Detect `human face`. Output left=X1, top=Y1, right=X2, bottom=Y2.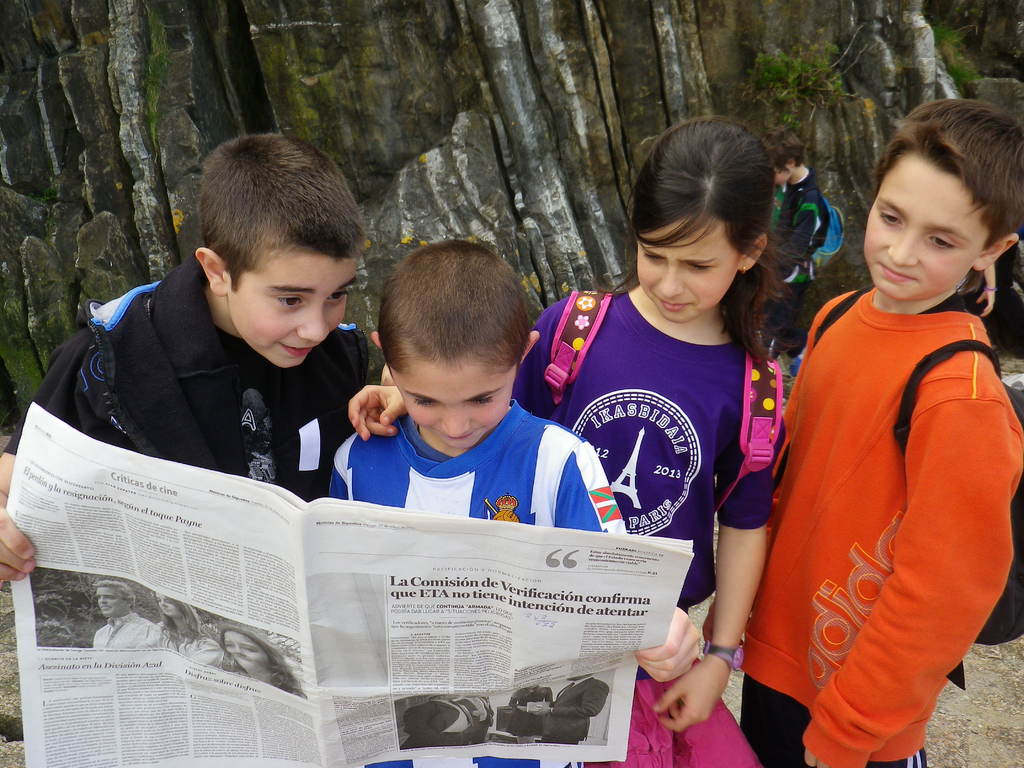
left=99, top=588, right=124, bottom=617.
